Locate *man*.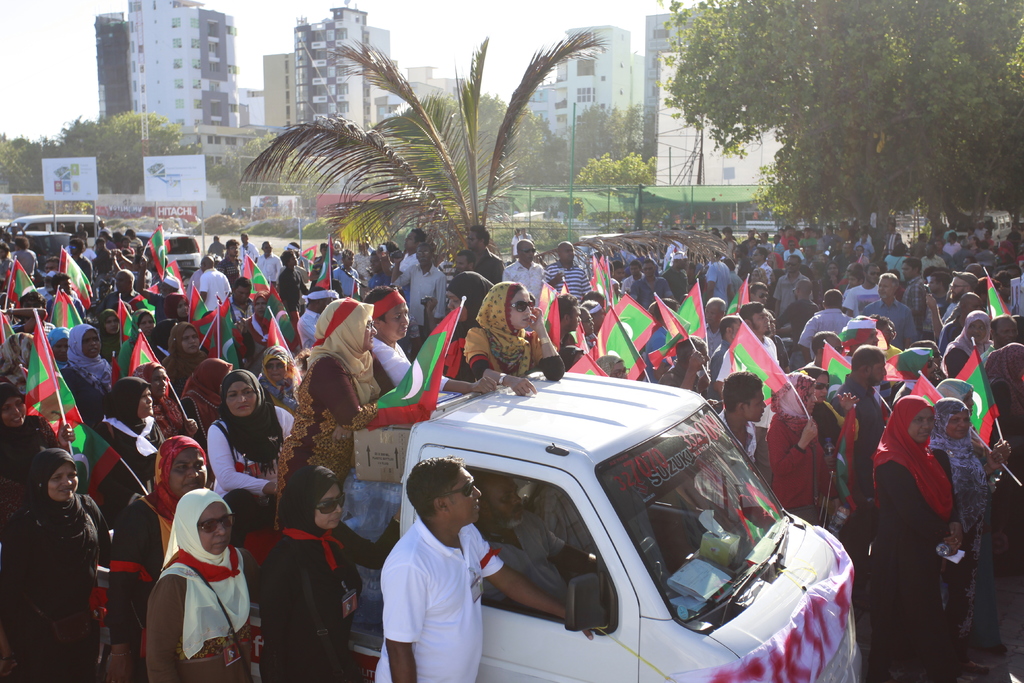
Bounding box: {"x1": 470, "y1": 474, "x2": 600, "y2": 622}.
